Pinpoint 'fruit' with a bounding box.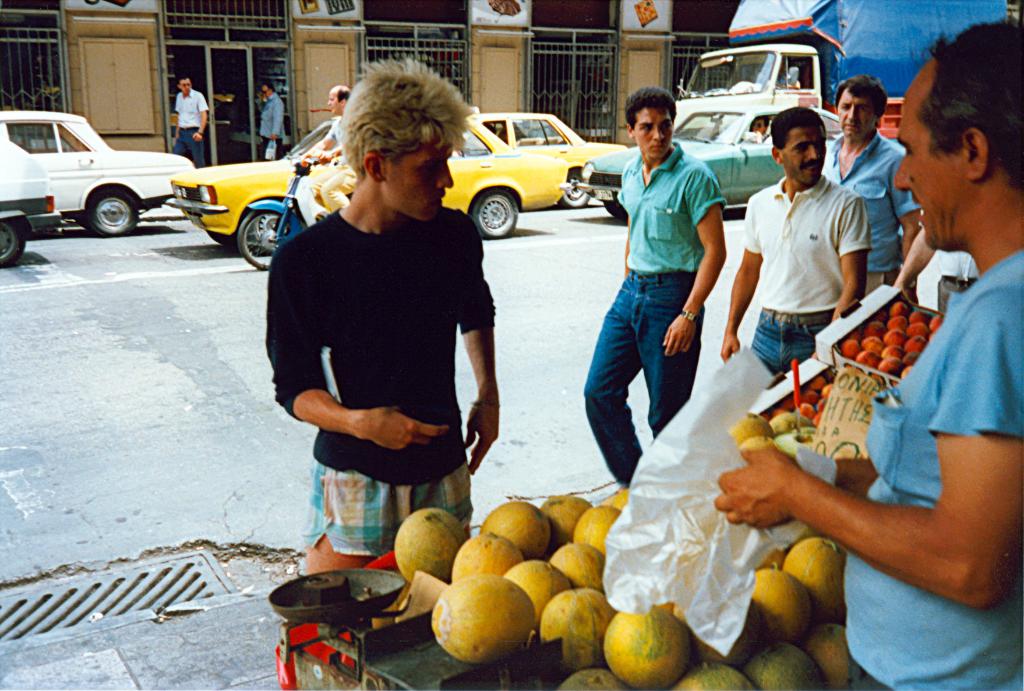
<bbox>602, 605, 693, 690</bbox>.
